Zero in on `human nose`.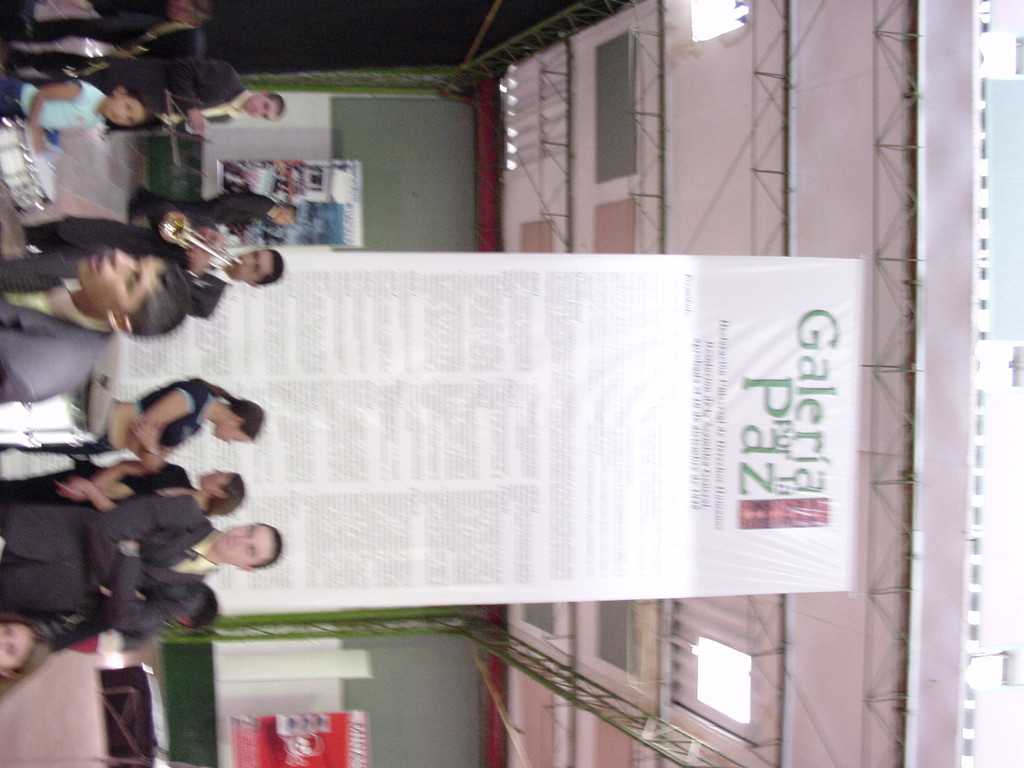
Zeroed in: locate(0, 635, 8, 646).
